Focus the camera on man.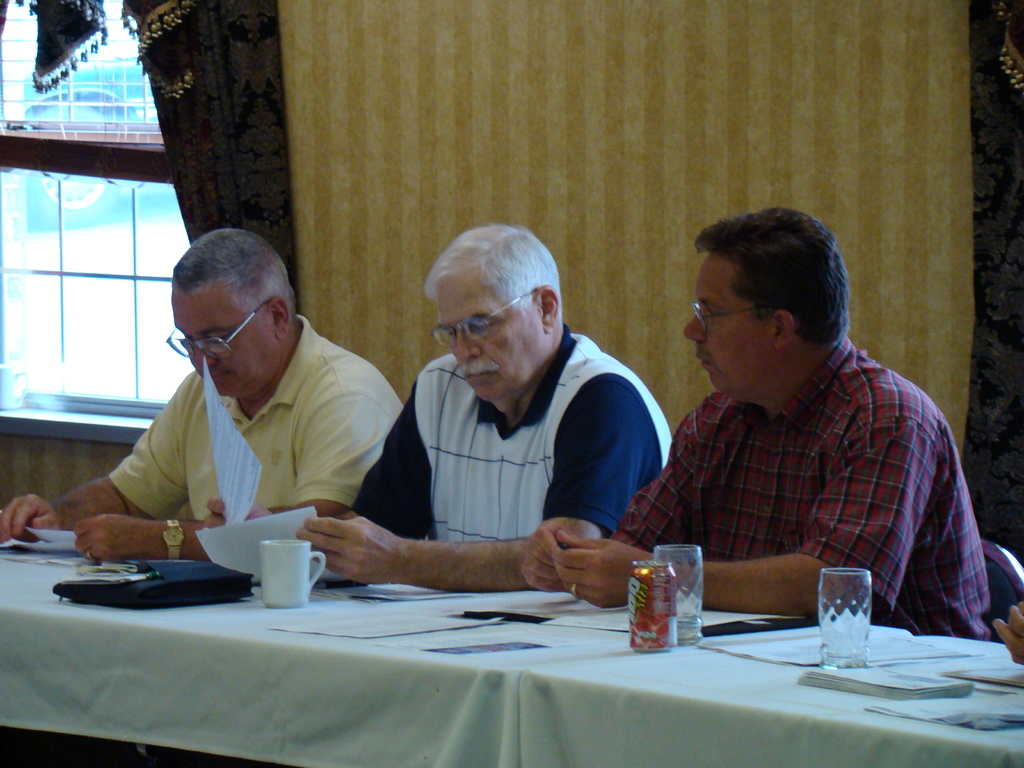
Focus region: <bbox>612, 210, 982, 625</bbox>.
